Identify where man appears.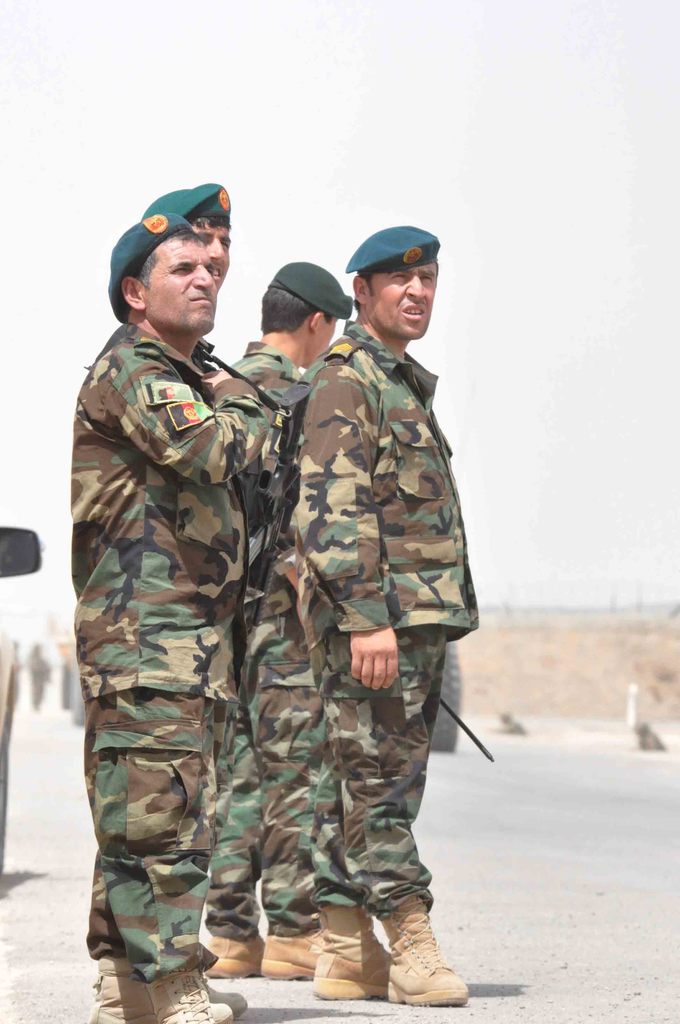
Appears at (x1=292, y1=225, x2=485, y2=1012).
